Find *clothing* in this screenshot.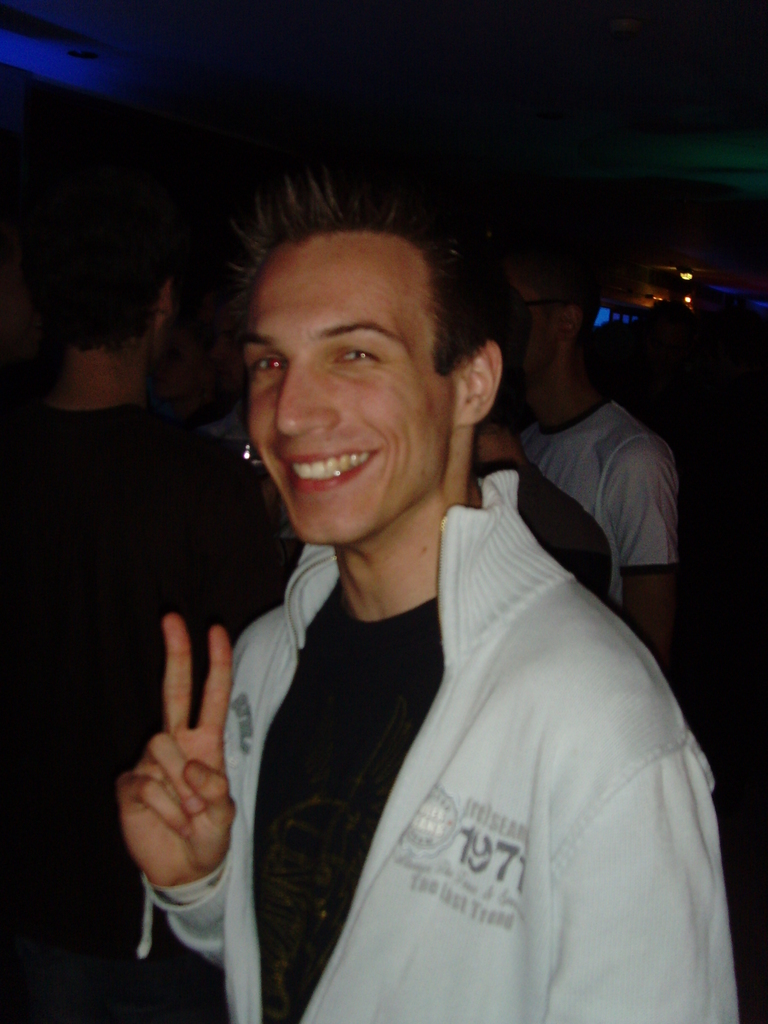
The bounding box for *clothing* is bbox(189, 413, 300, 544).
